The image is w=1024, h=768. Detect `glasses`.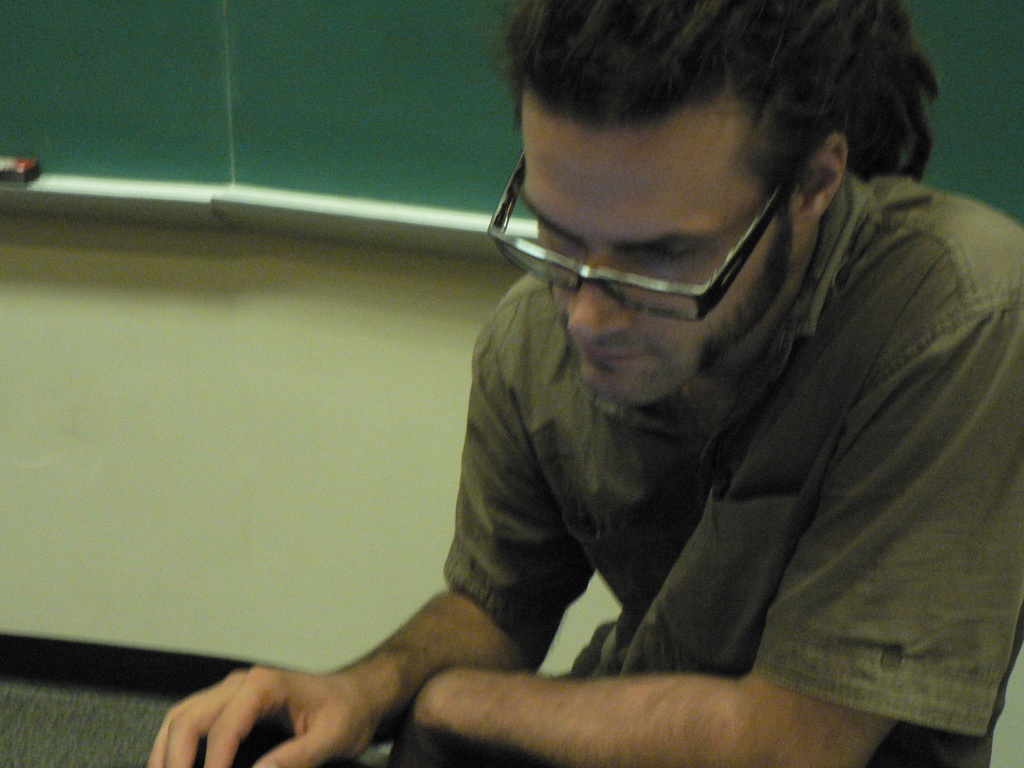
Detection: <box>486,189,780,310</box>.
